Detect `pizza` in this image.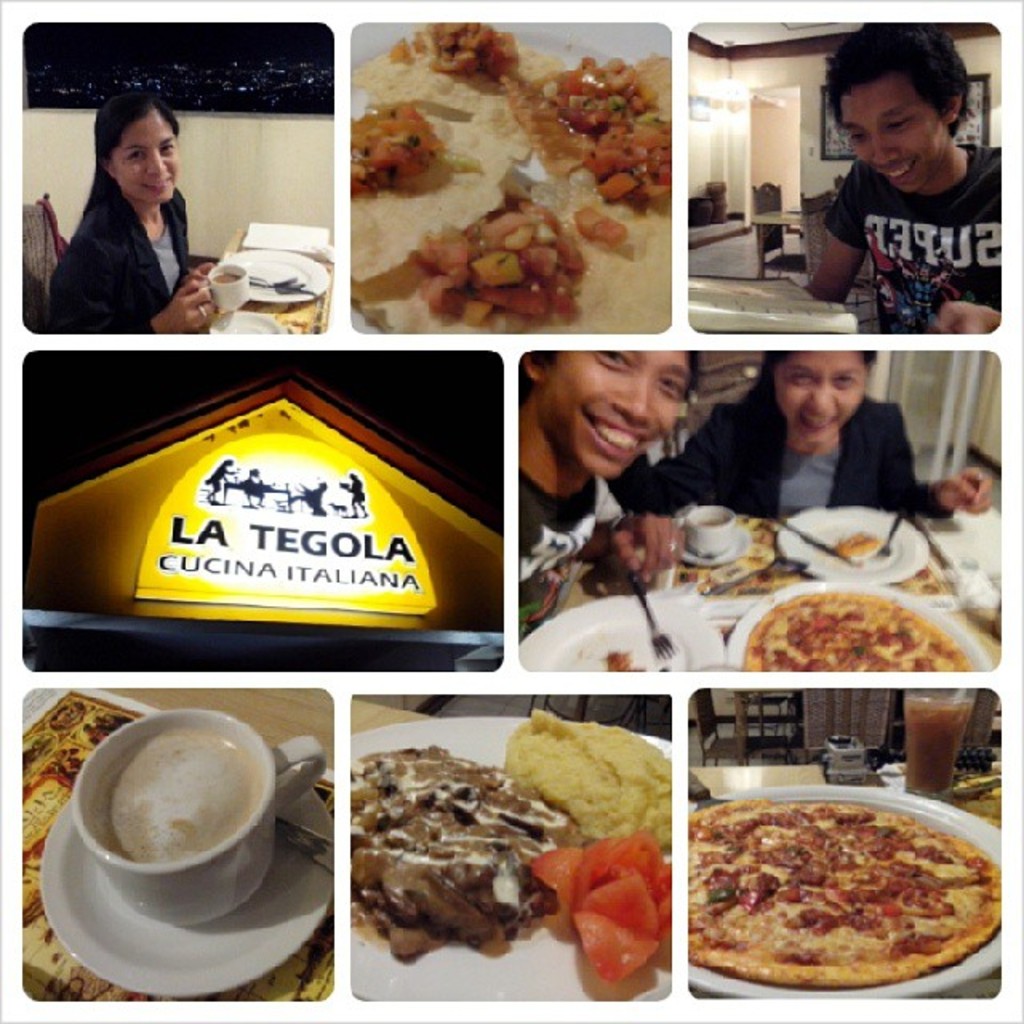
Detection: bbox(685, 792, 1002, 989).
